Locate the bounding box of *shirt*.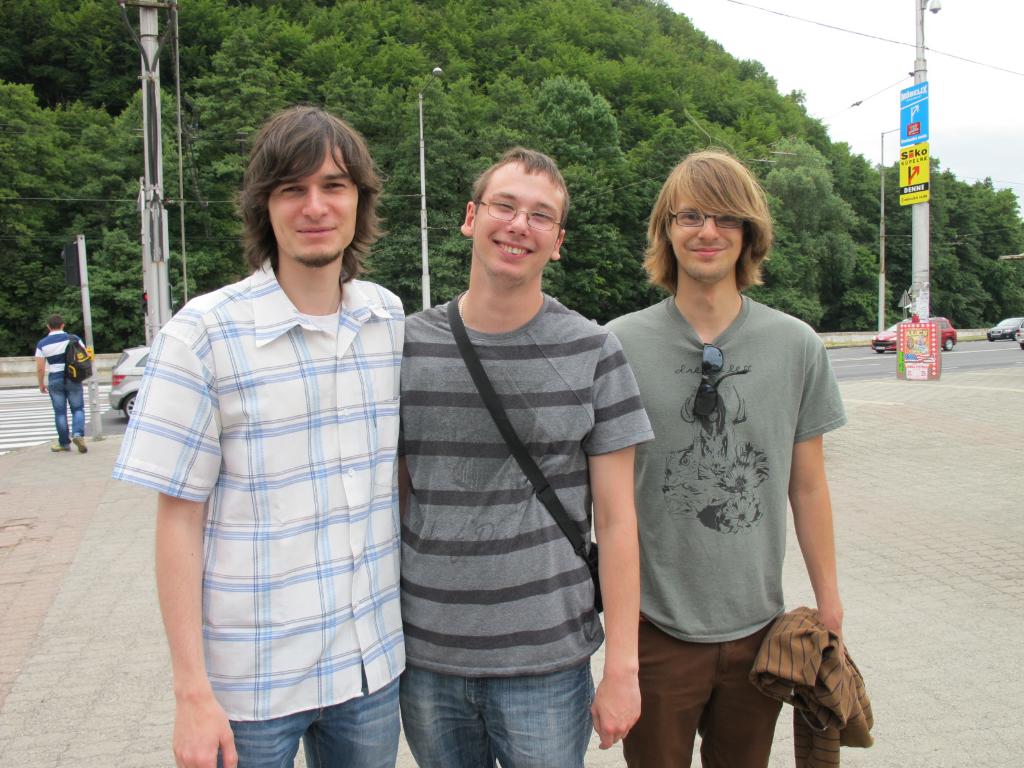
Bounding box: 108/257/410/723.
